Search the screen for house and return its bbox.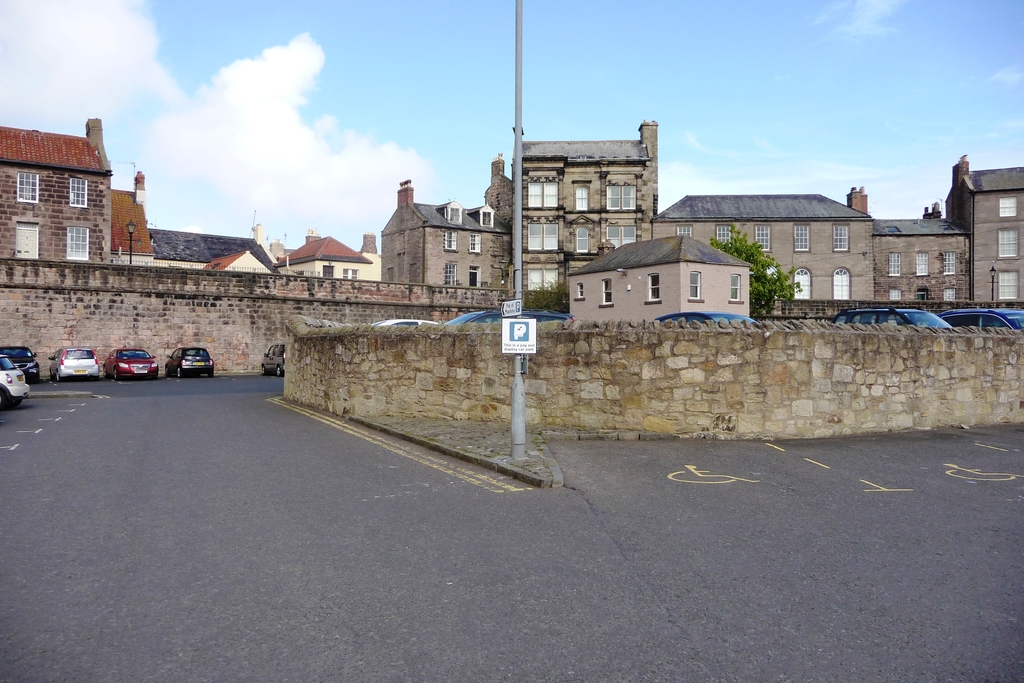
Found: <region>649, 194, 883, 308</region>.
